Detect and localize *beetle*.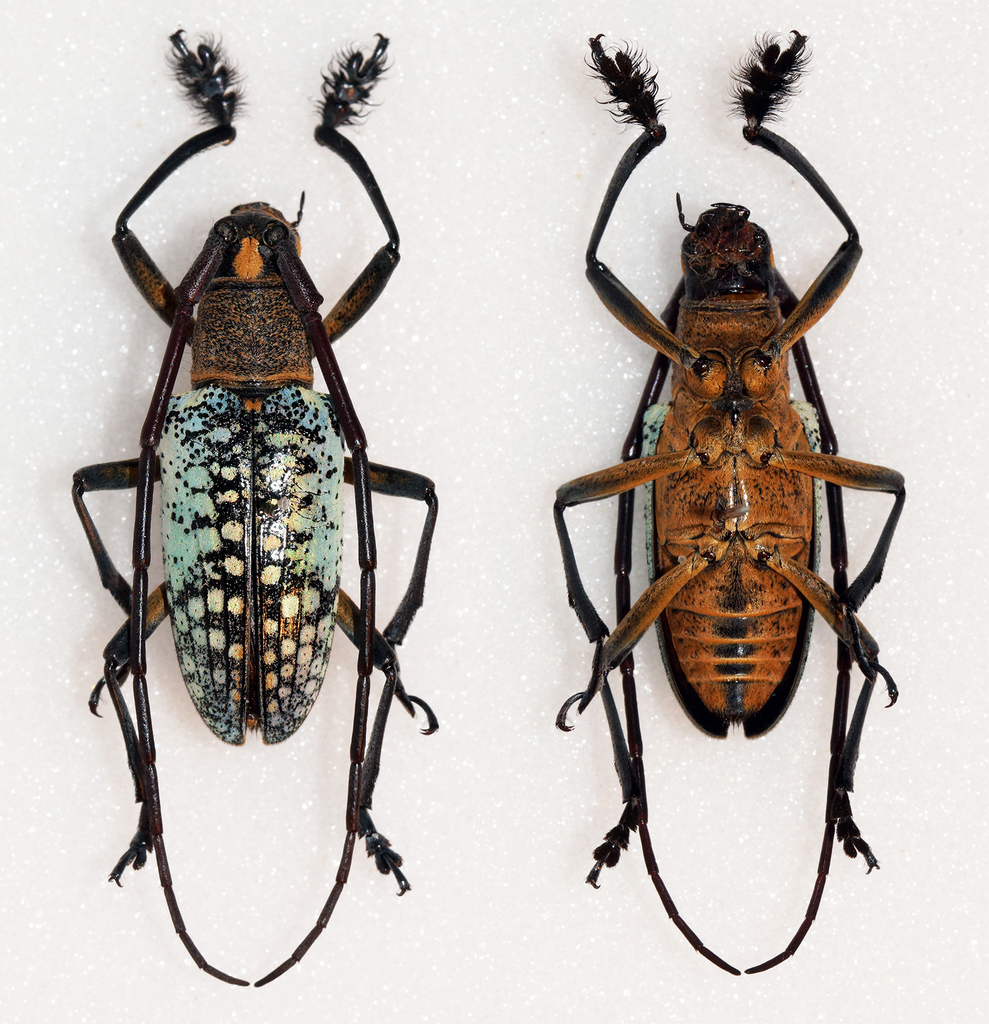
Localized at <bbox>550, 22, 913, 973</bbox>.
